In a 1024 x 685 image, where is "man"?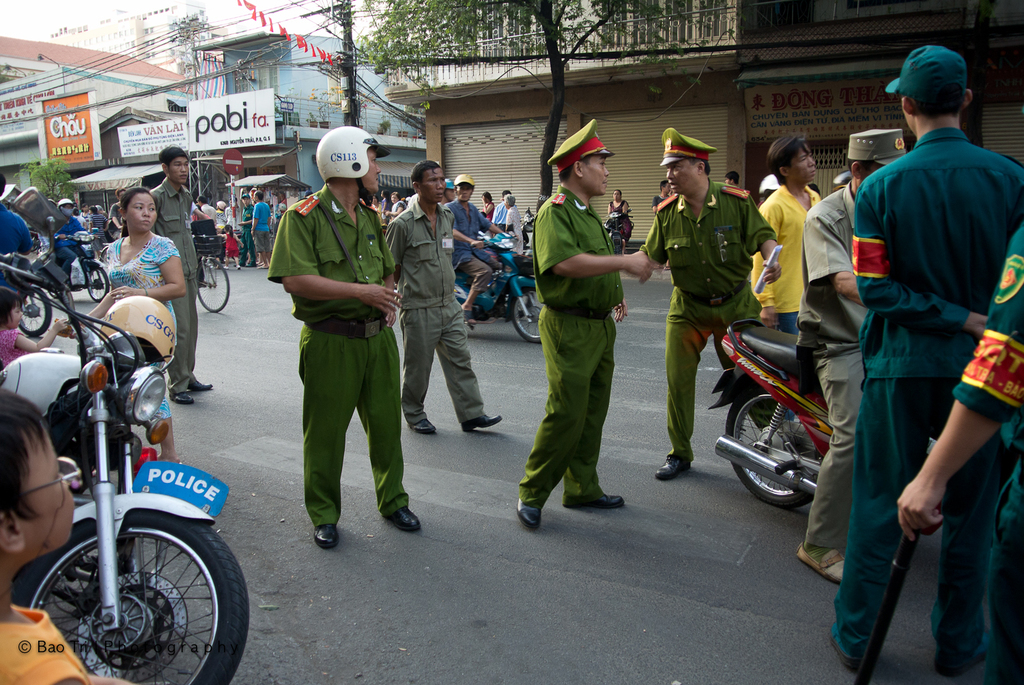
locate(386, 160, 505, 436).
